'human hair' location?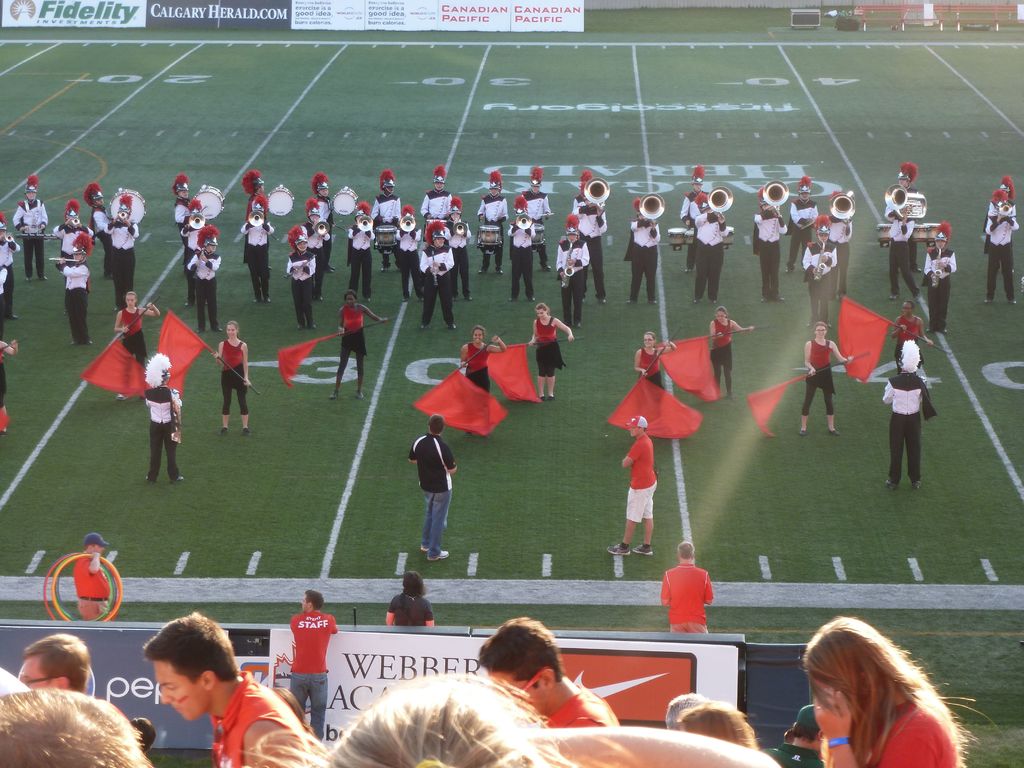
230/320/239/337
